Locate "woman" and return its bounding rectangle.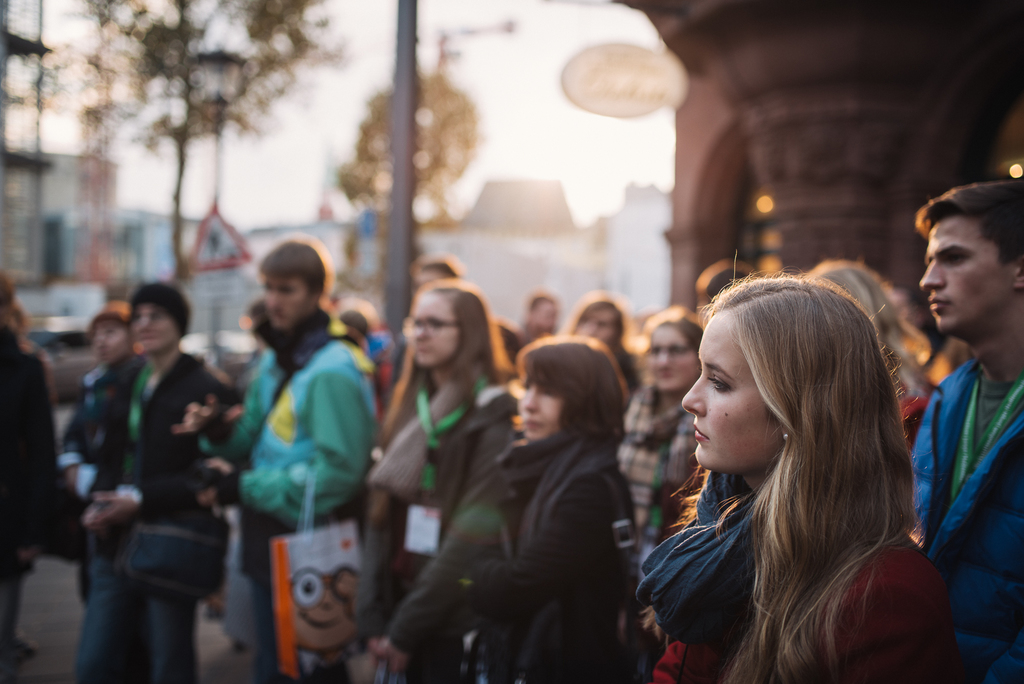
(370, 278, 518, 623).
